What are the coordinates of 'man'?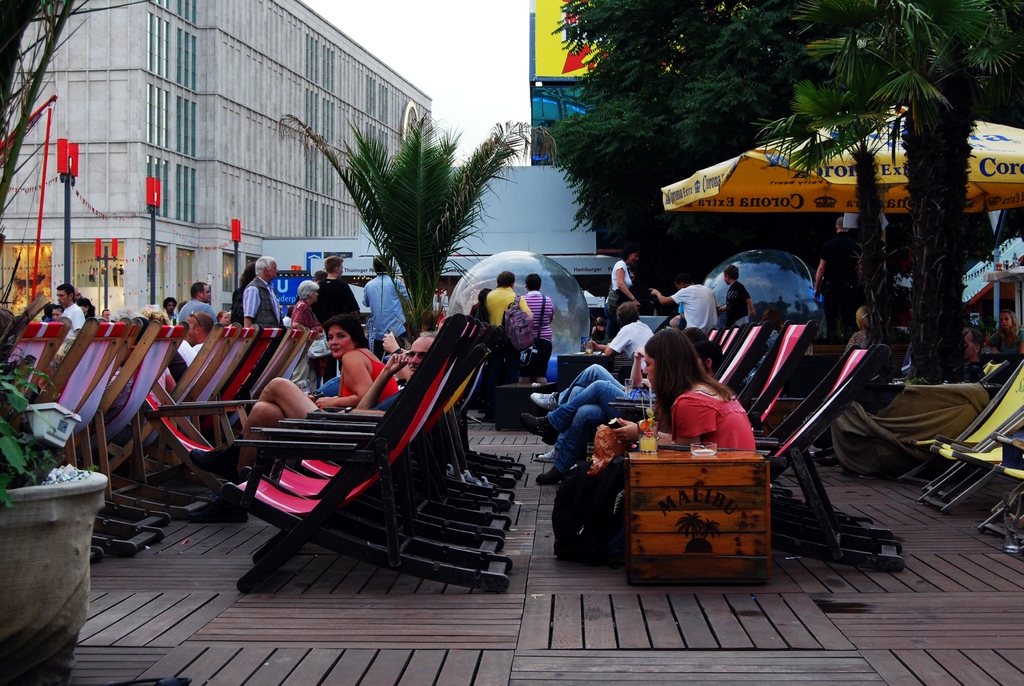
{"left": 362, "top": 254, "right": 416, "bottom": 360}.
